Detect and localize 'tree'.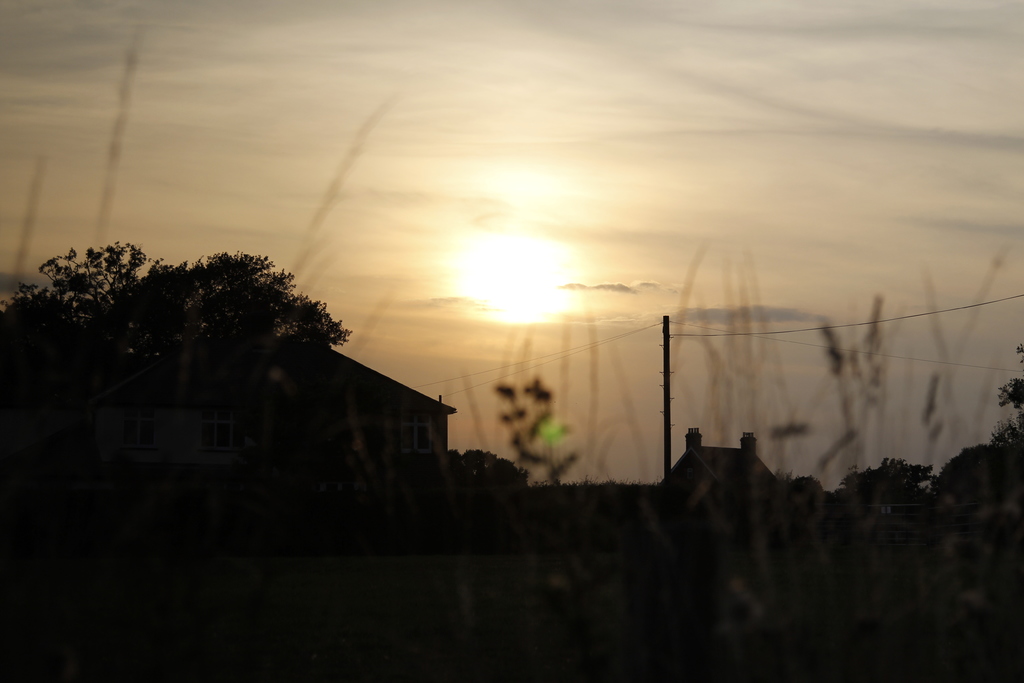
Localized at bbox=(9, 240, 342, 384).
